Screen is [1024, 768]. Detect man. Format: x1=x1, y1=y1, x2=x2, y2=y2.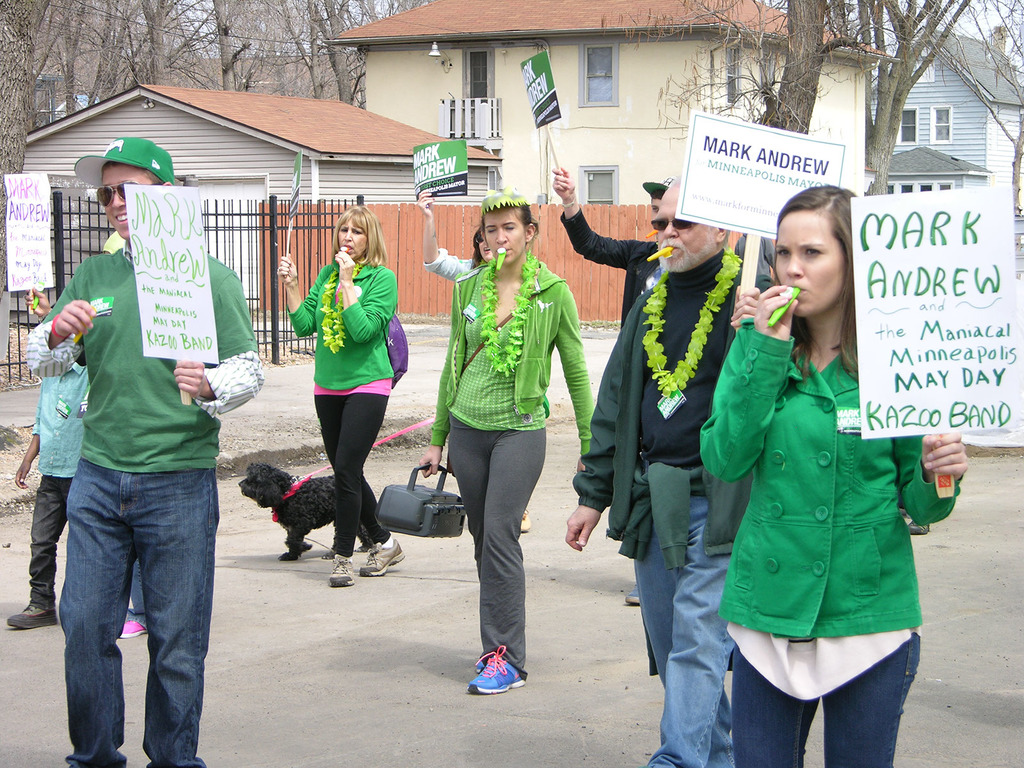
x1=589, y1=156, x2=751, y2=693.
